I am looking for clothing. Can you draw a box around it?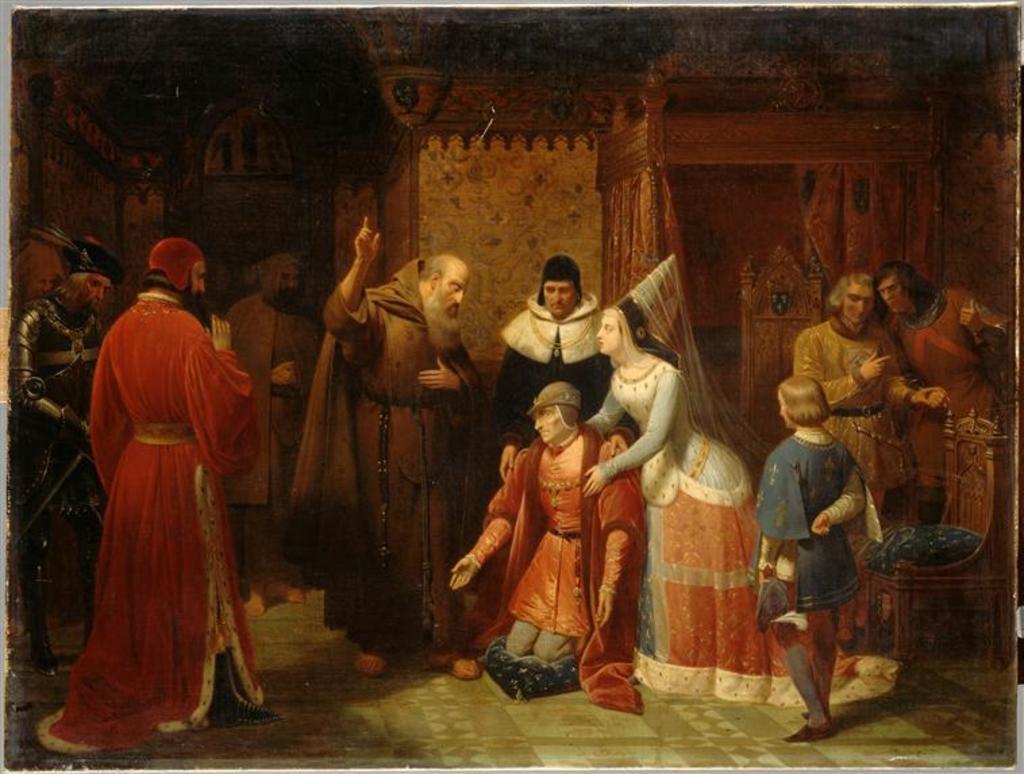
Sure, the bounding box is {"left": 889, "top": 289, "right": 1023, "bottom": 543}.
